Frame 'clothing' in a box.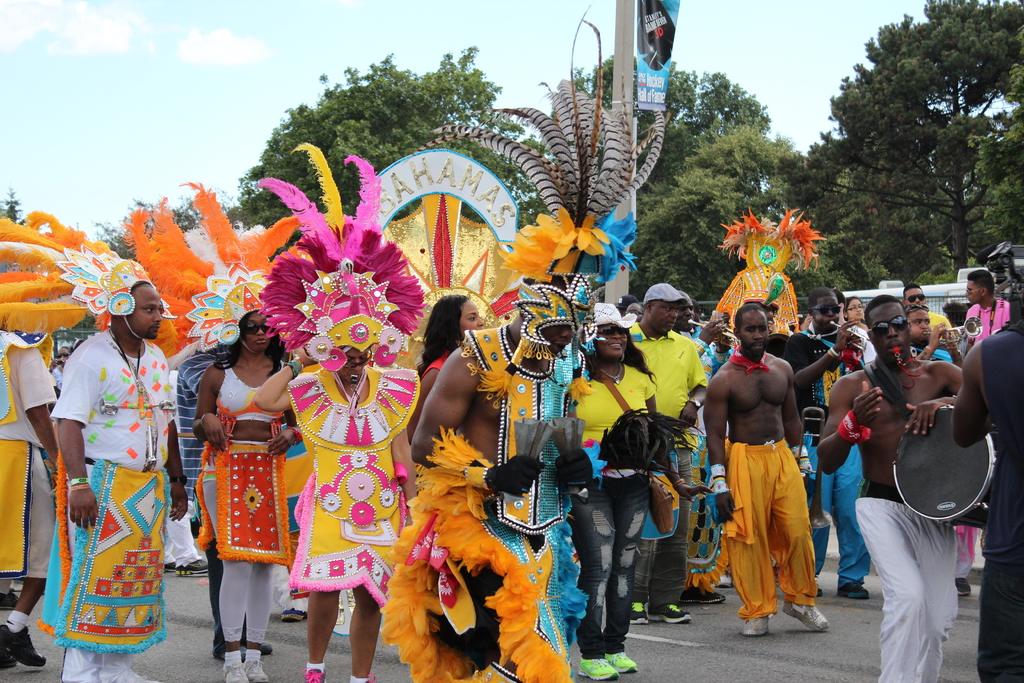
l=966, t=304, r=1012, b=340.
